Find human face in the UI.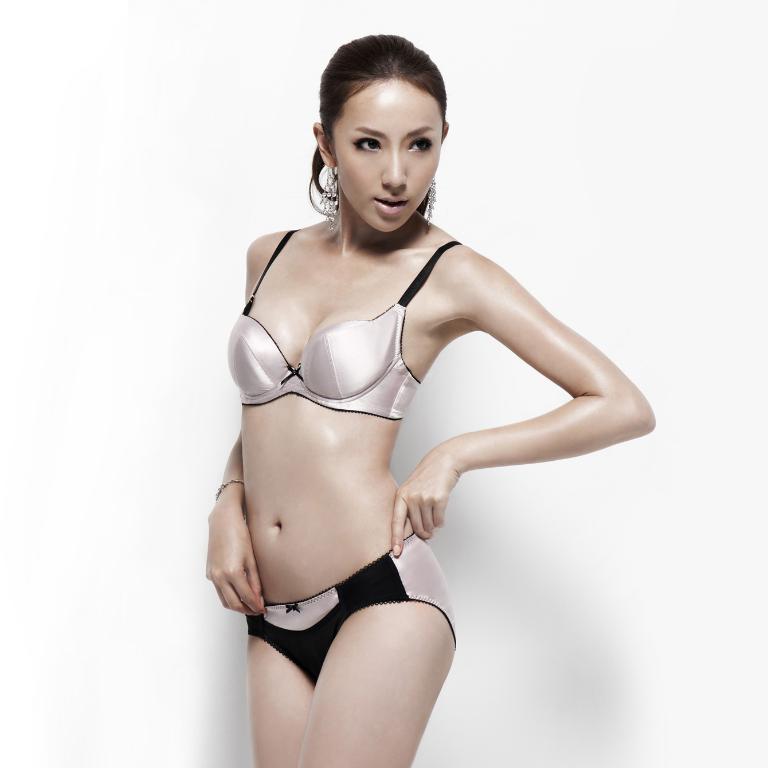
UI element at bbox=[334, 78, 443, 231].
